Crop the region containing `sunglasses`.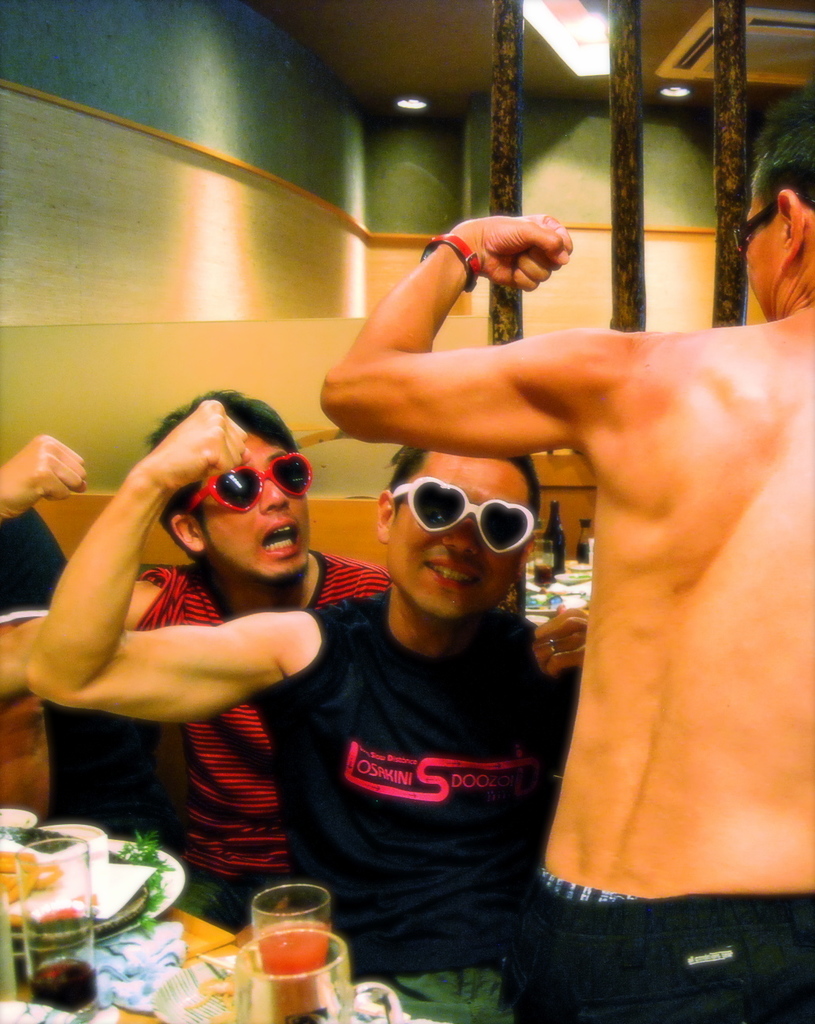
Crop region: <box>393,472,536,552</box>.
